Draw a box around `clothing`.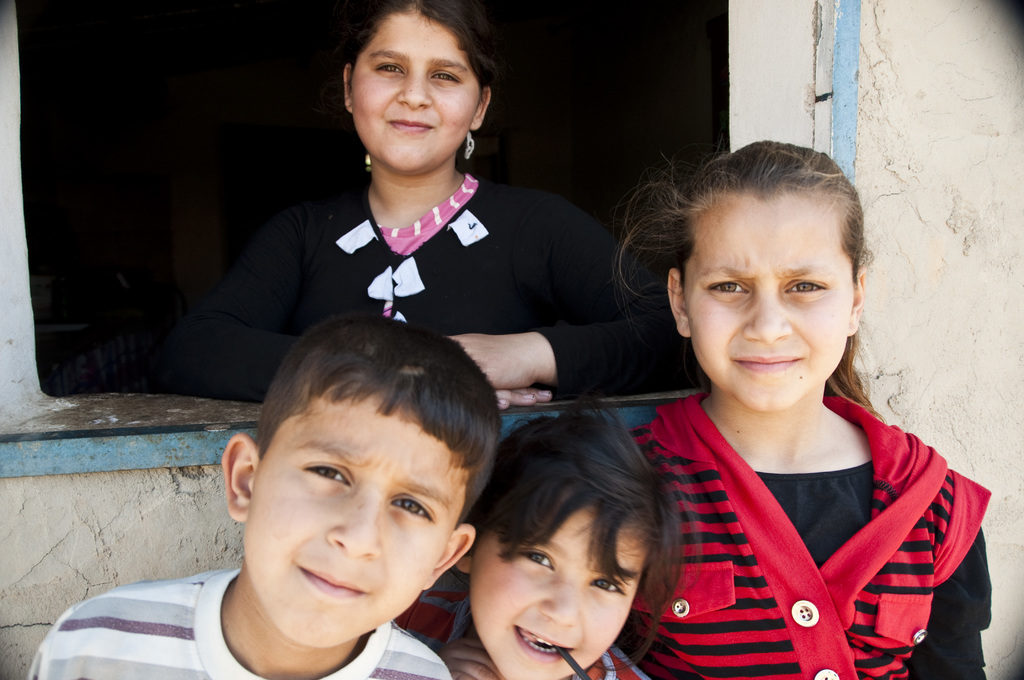
169/172/698/397.
